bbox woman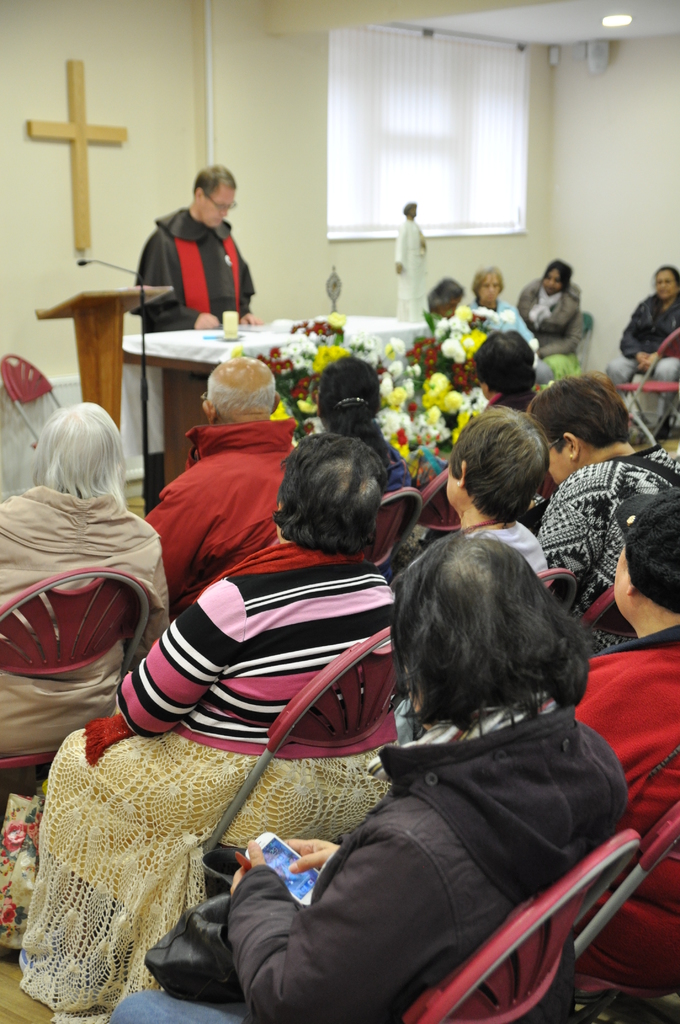
[523,375,679,609]
